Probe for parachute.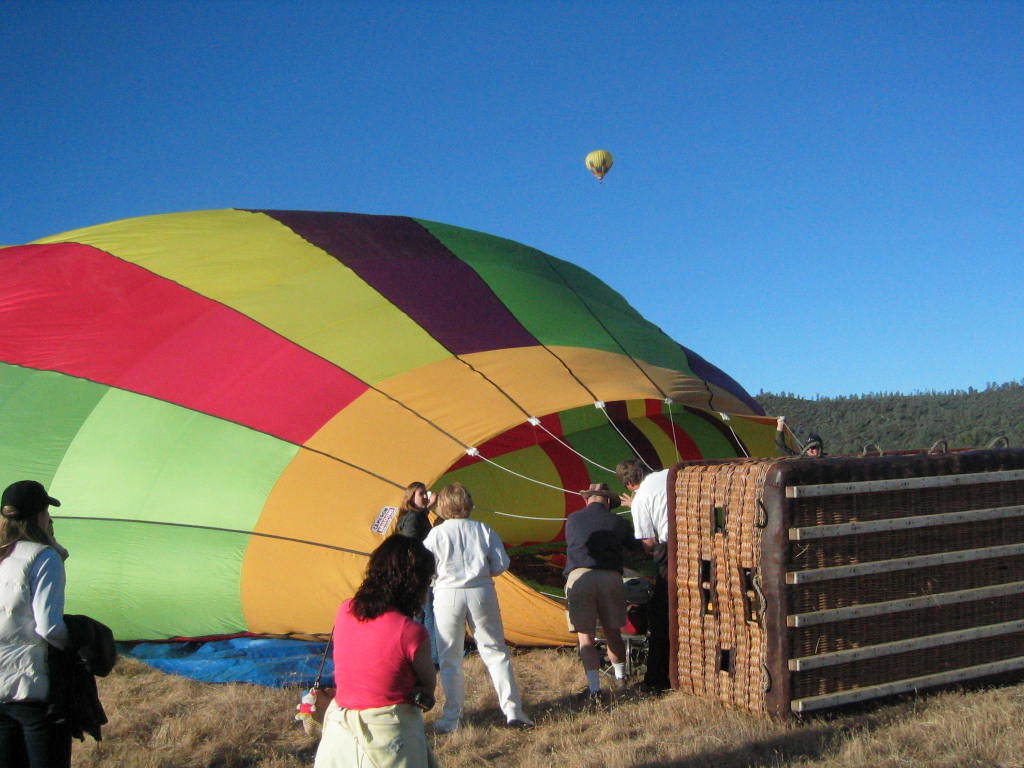
Probe result: left=19, top=168, right=840, bottom=690.
